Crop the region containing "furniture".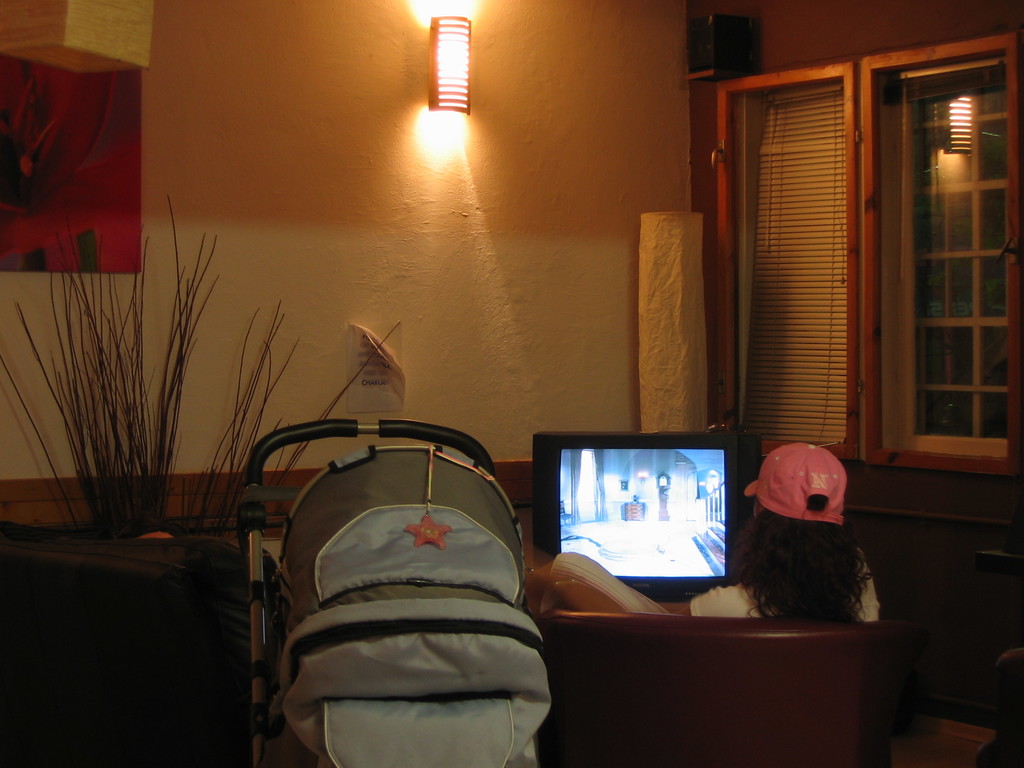
Crop region: bbox=[0, 522, 246, 767].
